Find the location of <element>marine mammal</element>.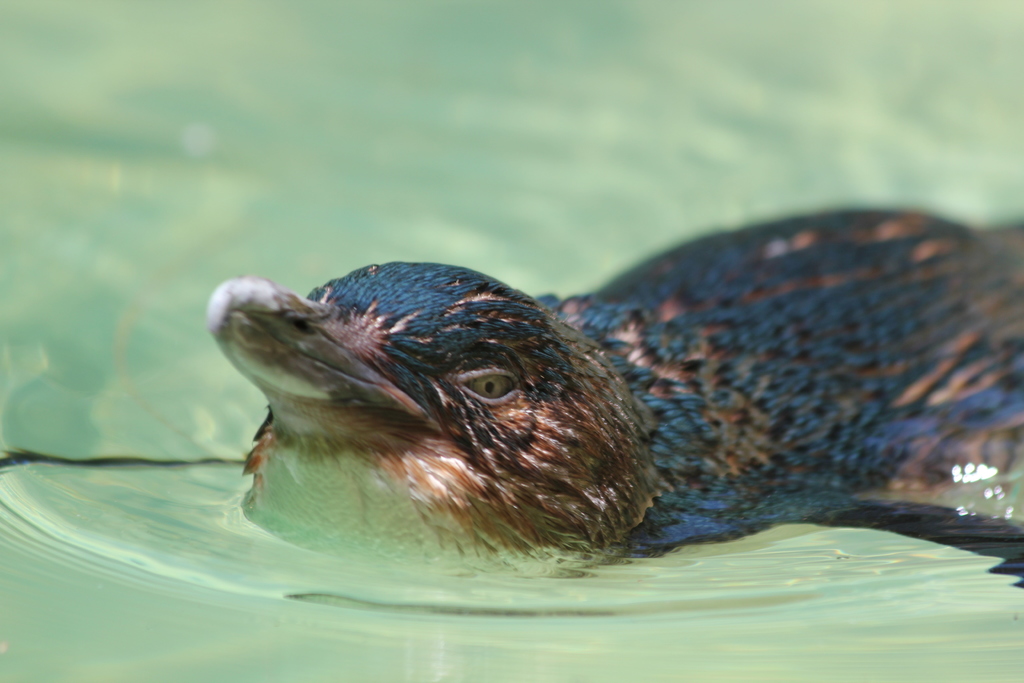
Location: (173, 191, 1023, 593).
